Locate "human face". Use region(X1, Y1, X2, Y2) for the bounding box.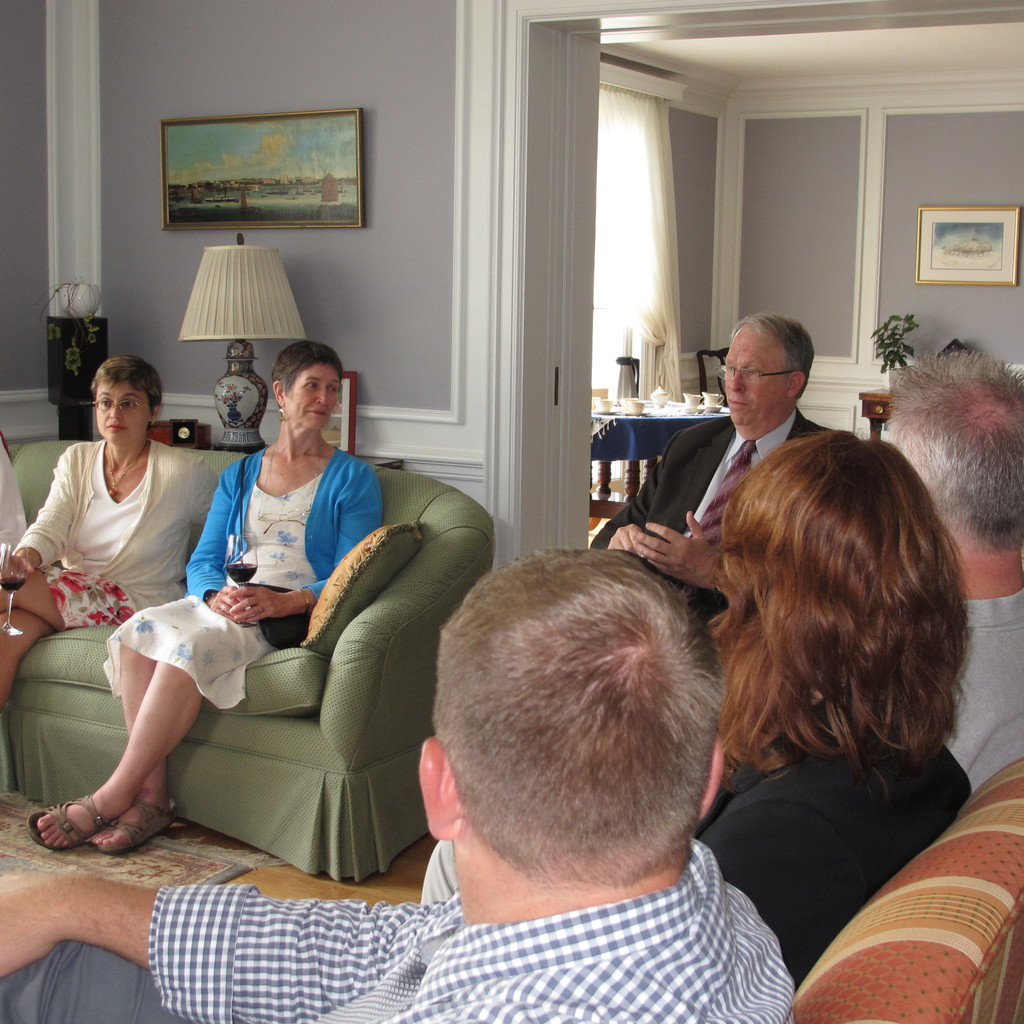
region(284, 364, 340, 435).
